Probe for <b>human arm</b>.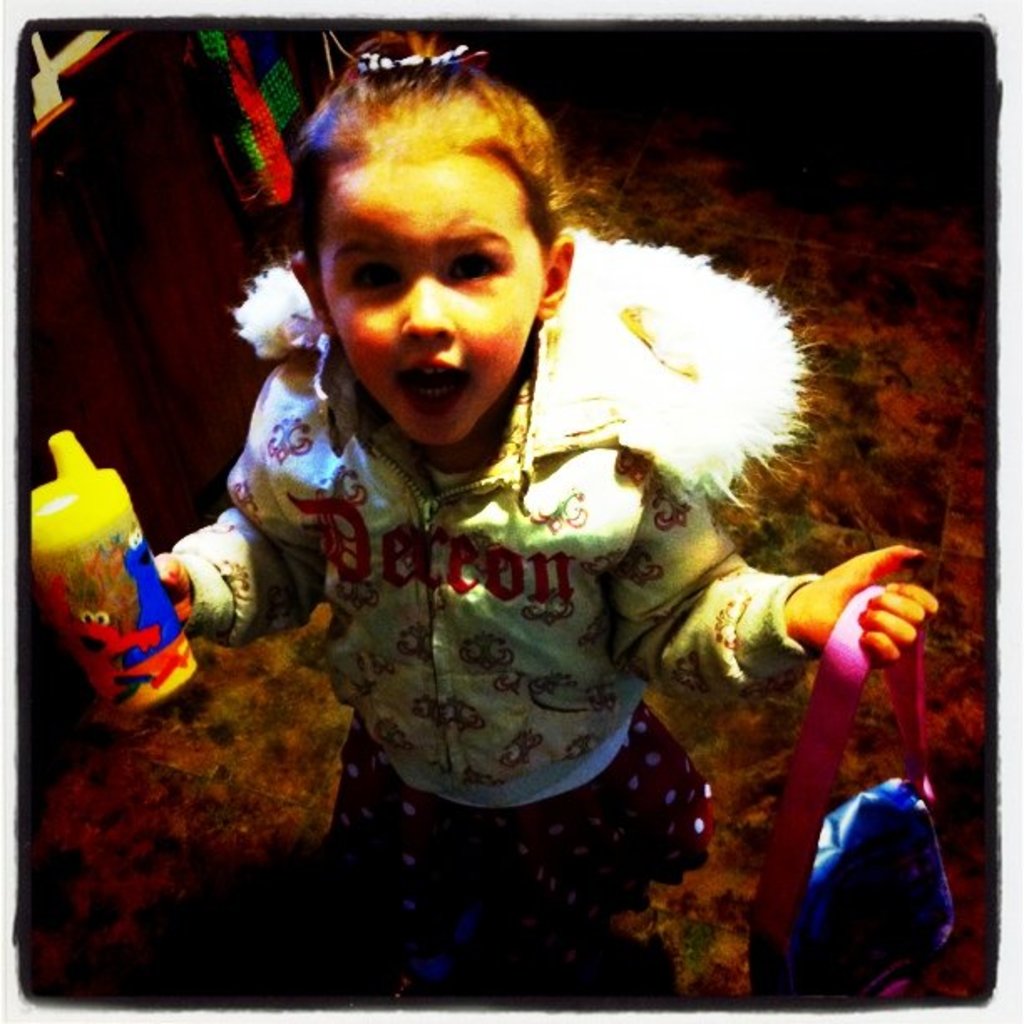
Probe result: [147,356,335,658].
